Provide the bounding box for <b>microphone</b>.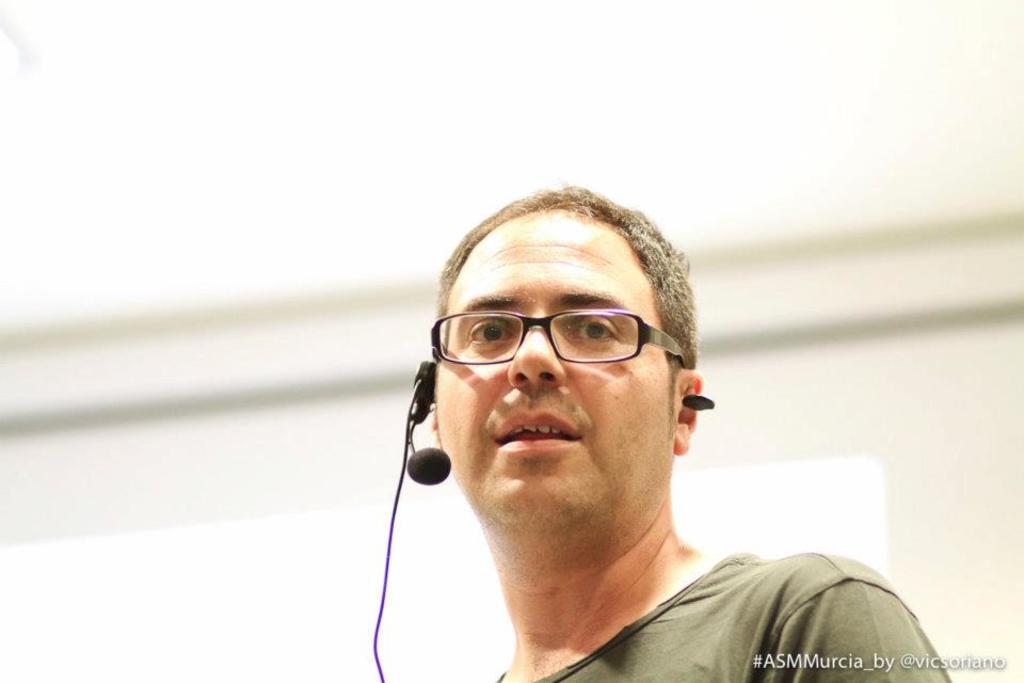
[404, 419, 451, 487].
